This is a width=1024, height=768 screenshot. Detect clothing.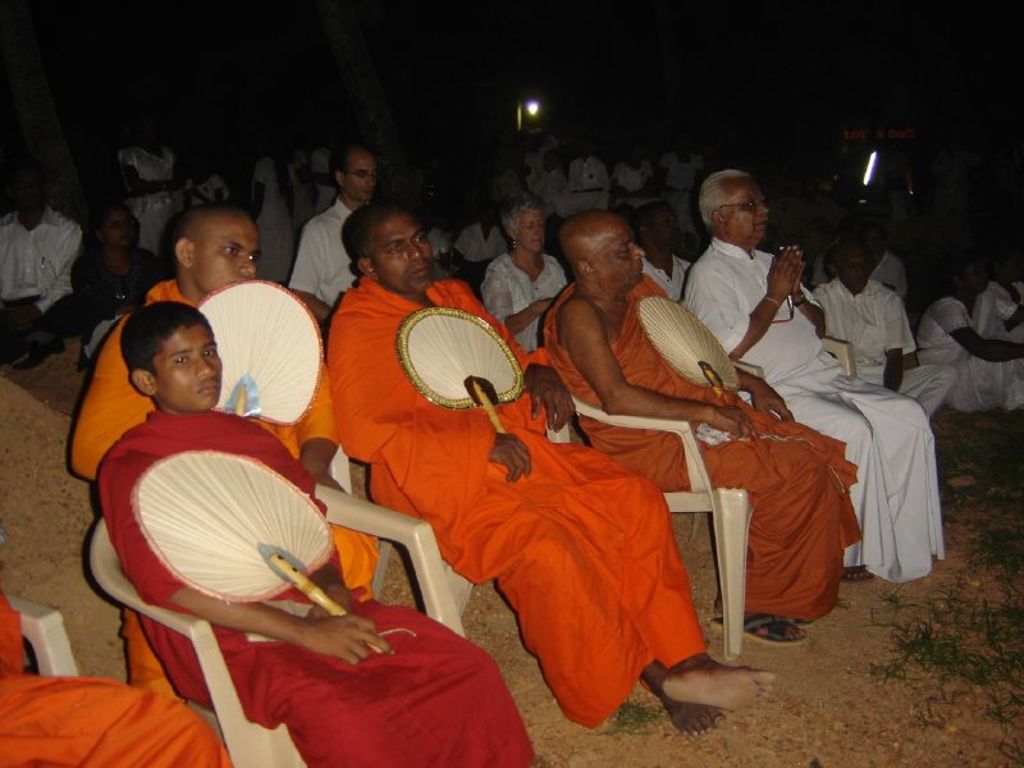
916 291 1023 407.
